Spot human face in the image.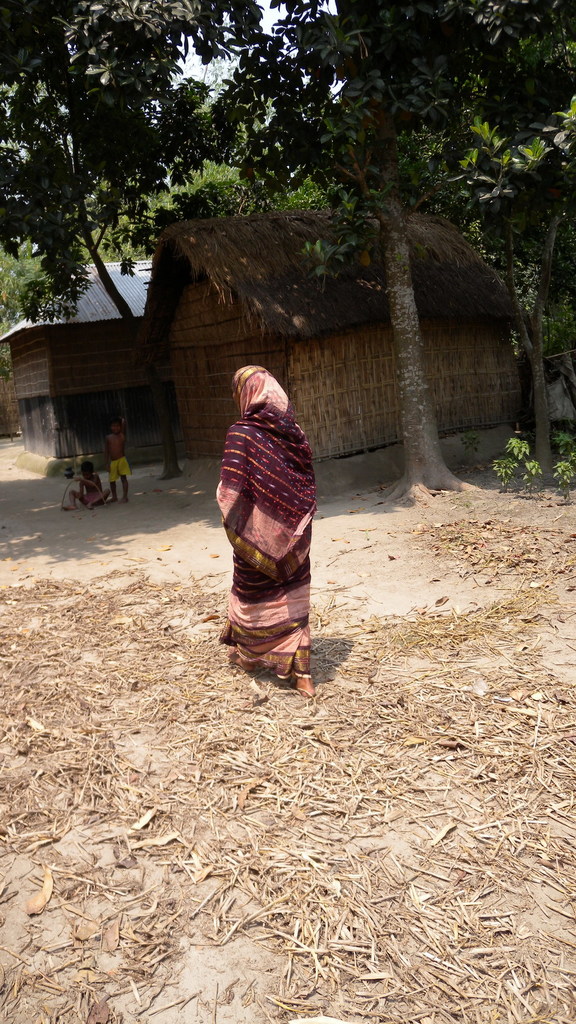
human face found at (left=109, top=419, right=118, bottom=431).
